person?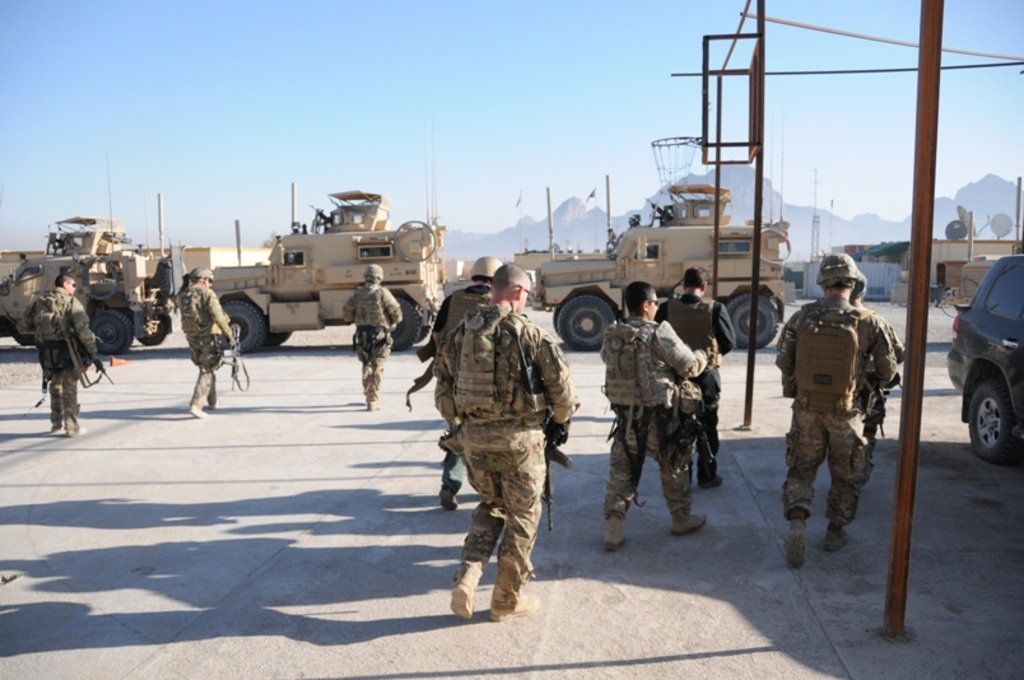
{"left": 430, "top": 252, "right": 499, "bottom": 497}
